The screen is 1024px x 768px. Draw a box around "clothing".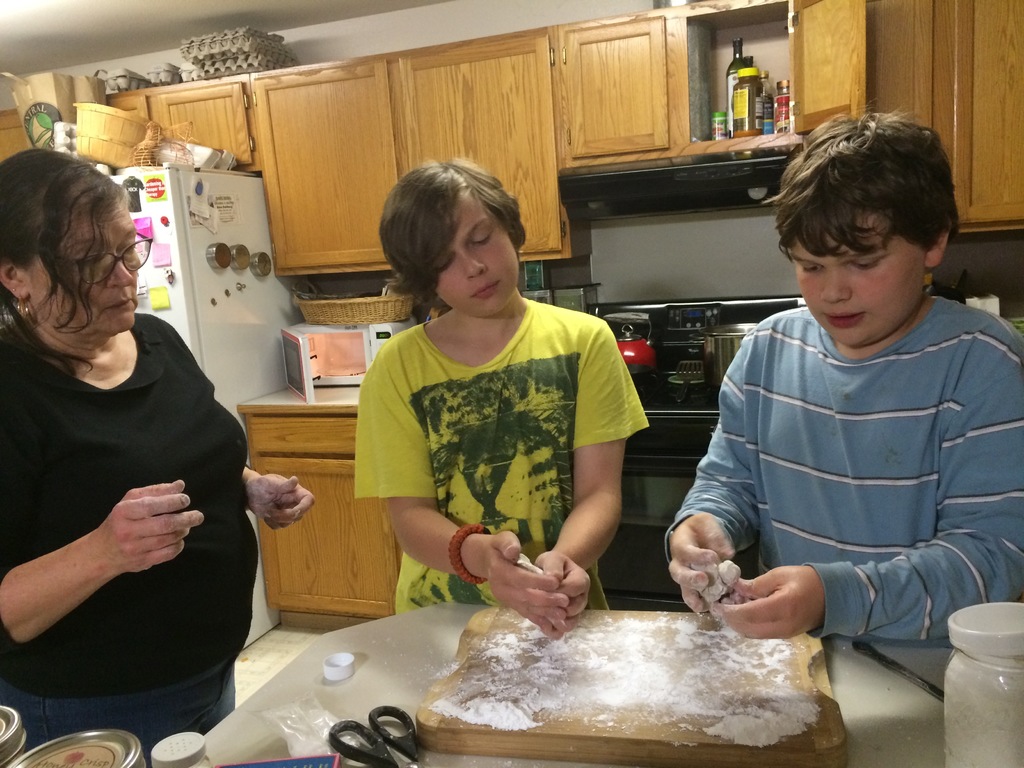
rect(663, 298, 1023, 647).
